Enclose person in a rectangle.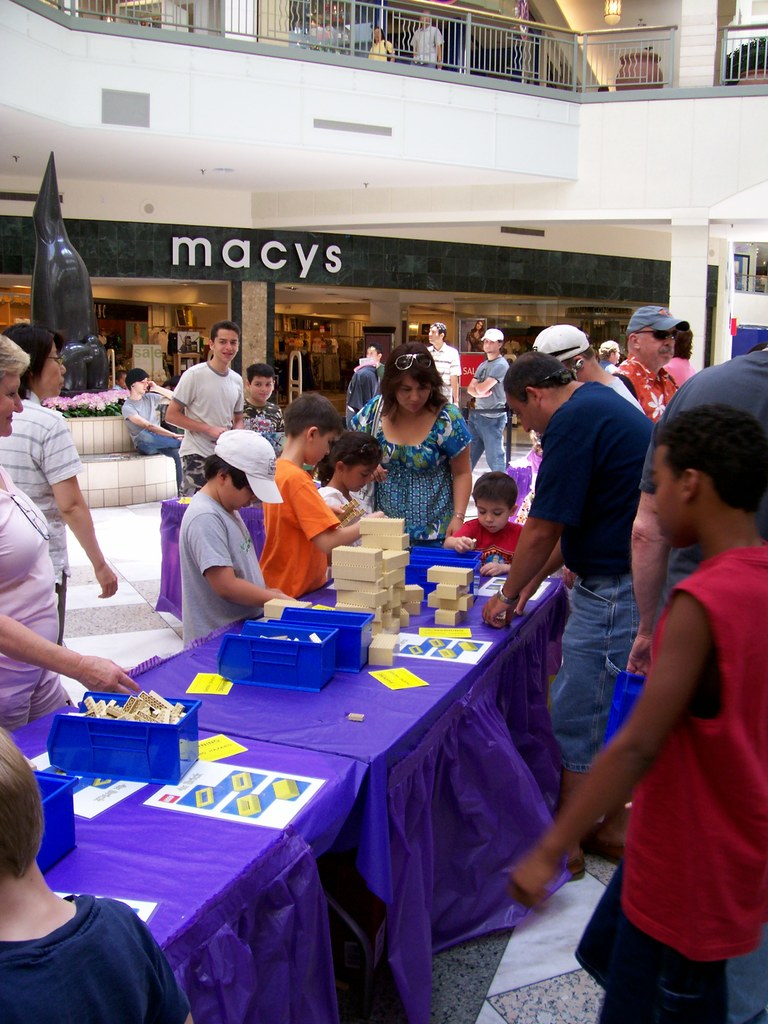
[0,308,148,653].
